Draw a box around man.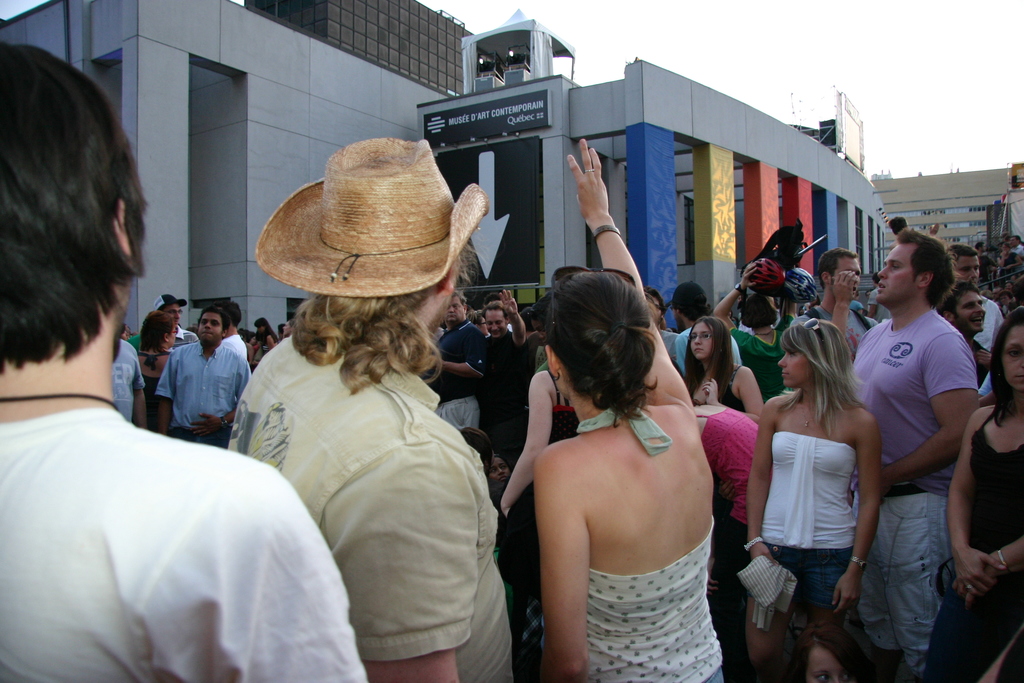
left=657, top=288, right=757, bottom=384.
